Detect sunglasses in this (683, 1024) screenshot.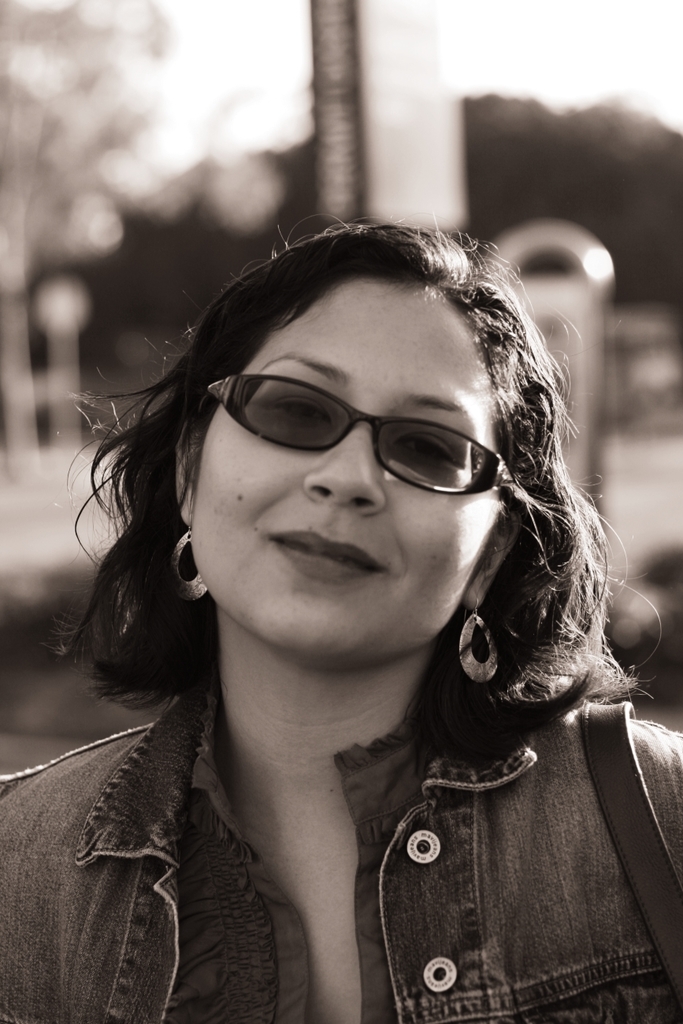
Detection: select_region(206, 373, 513, 497).
